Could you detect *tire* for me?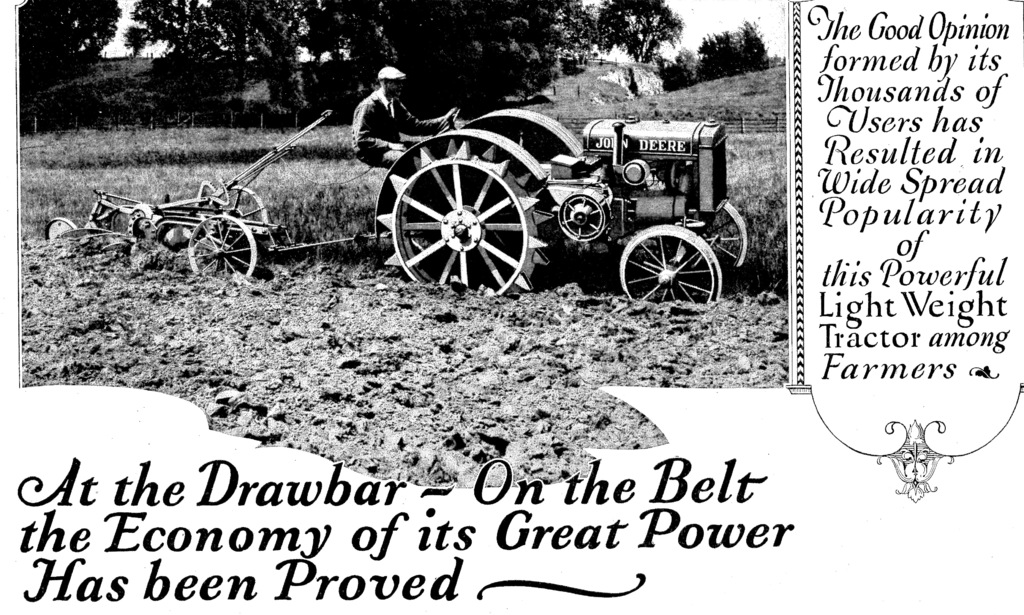
Detection result: 211:183:271:234.
